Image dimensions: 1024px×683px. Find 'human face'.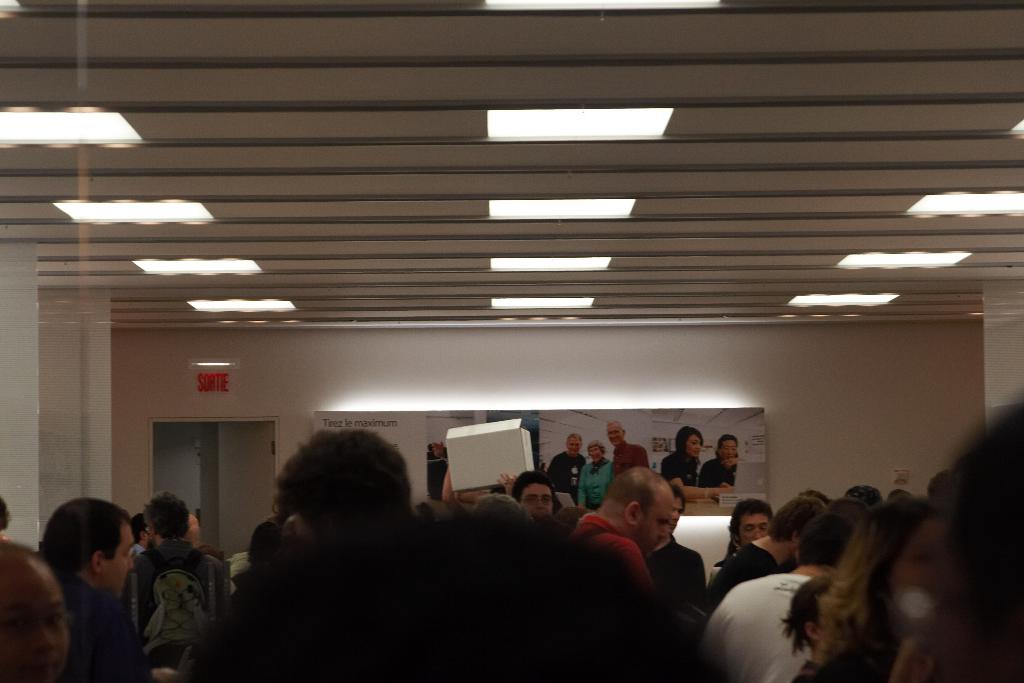
0 573 70 682.
